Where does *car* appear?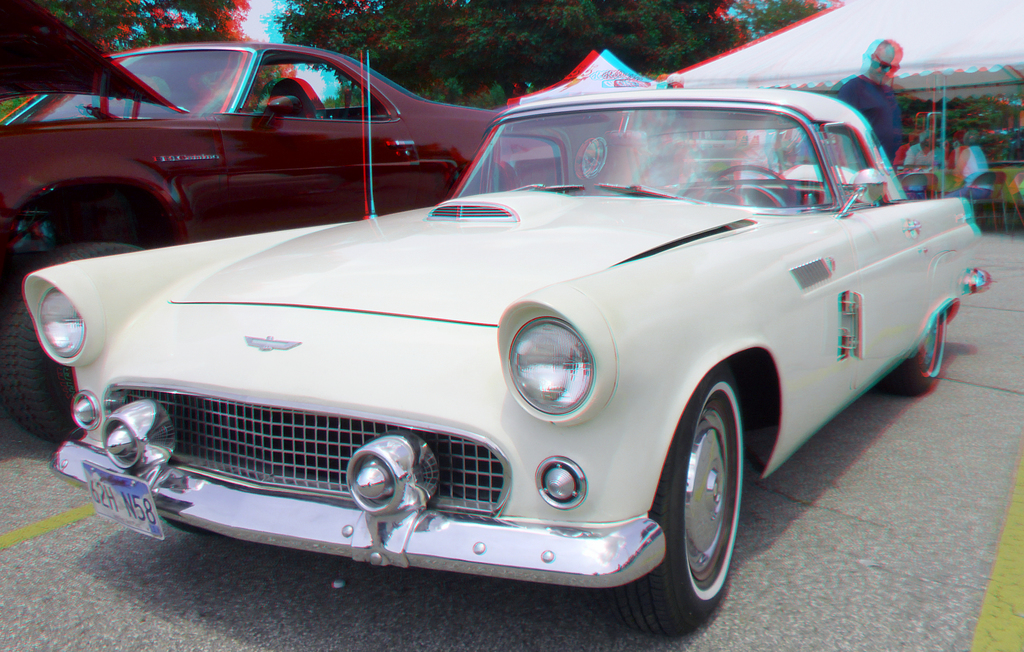
Appears at [left=18, top=84, right=990, bottom=639].
